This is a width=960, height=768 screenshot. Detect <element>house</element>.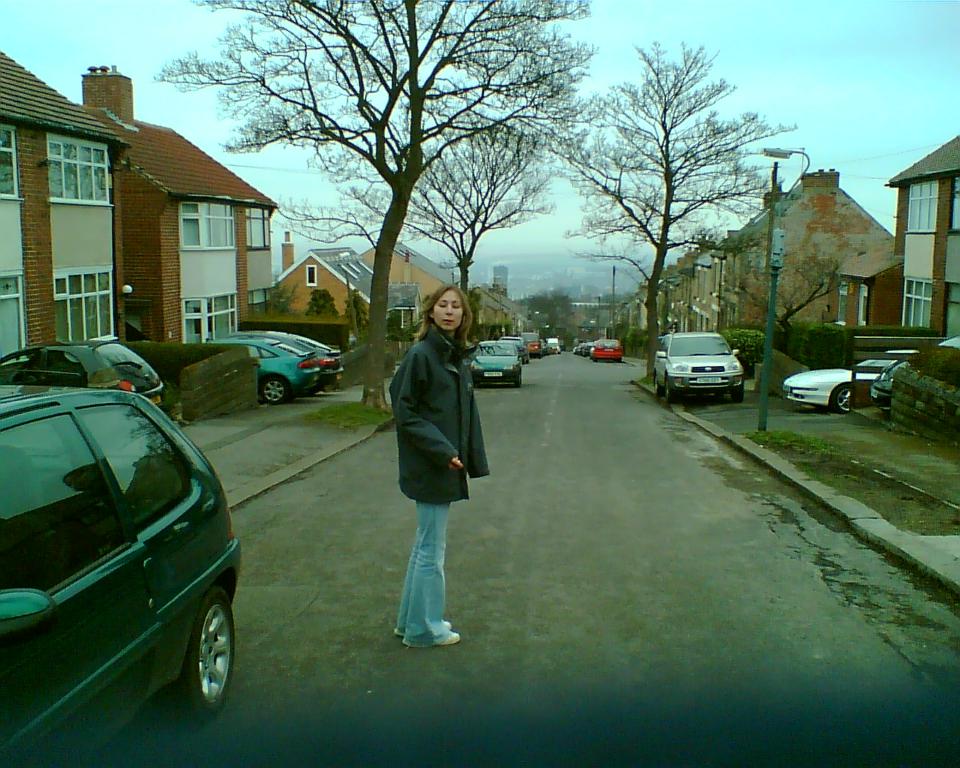
[888,131,959,343].
